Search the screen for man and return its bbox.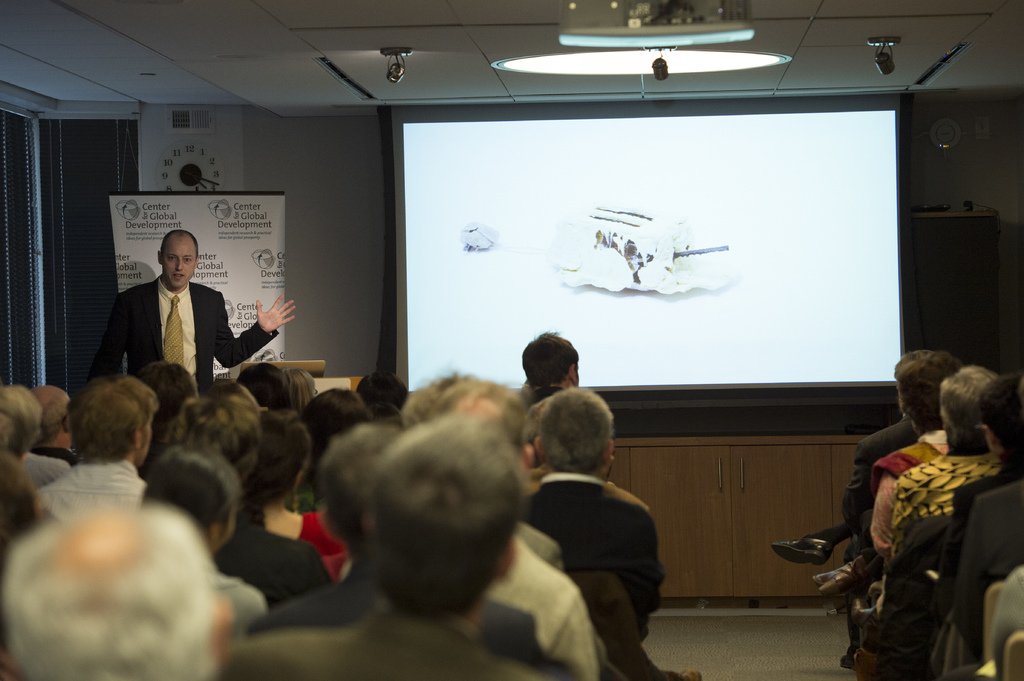
Found: Rect(89, 224, 294, 397).
